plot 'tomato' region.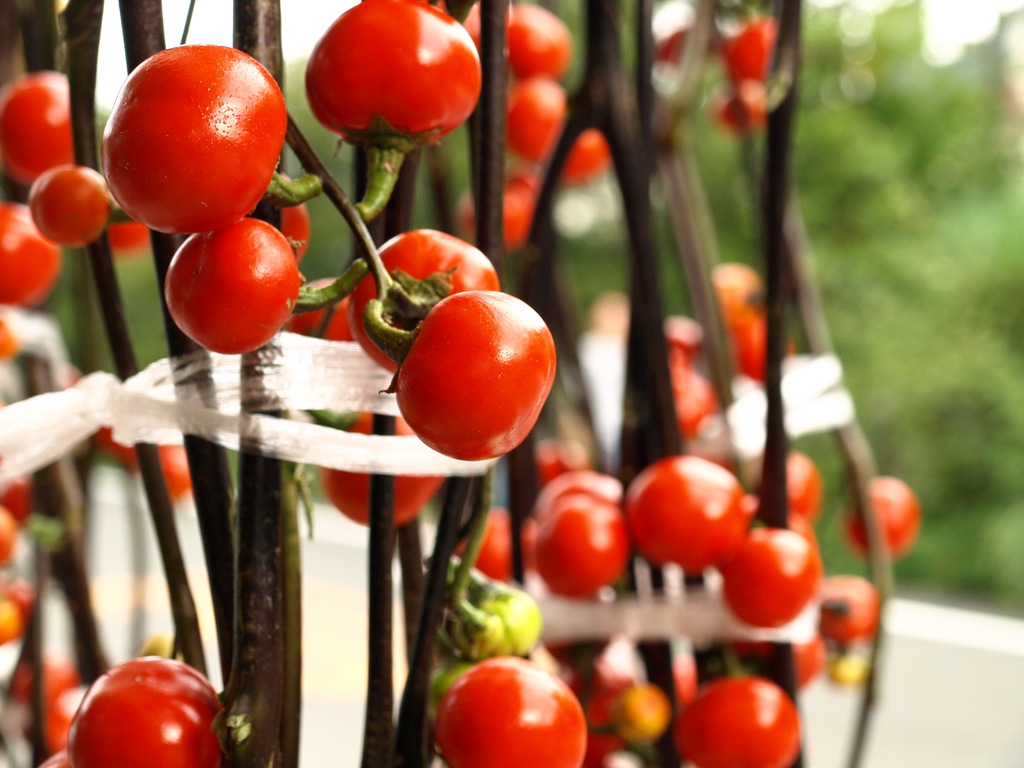
Plotted at region(504, 78, 567, 164).
